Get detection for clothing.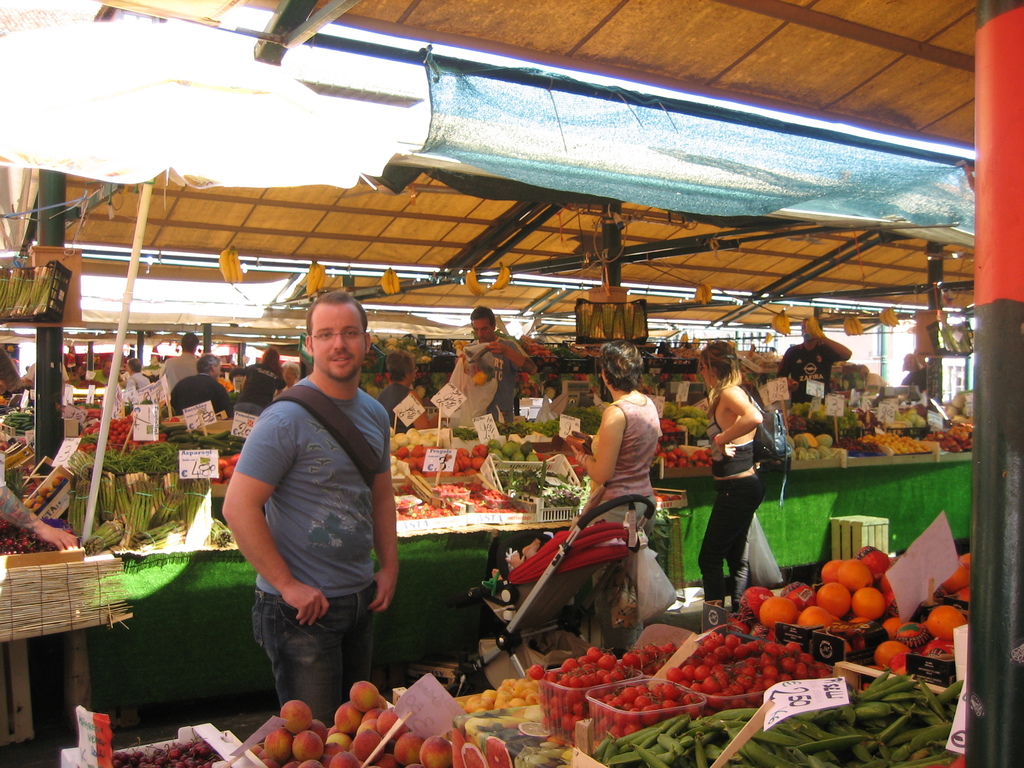
Detection: x1=170 y1=367 x2=235 y2=418.
